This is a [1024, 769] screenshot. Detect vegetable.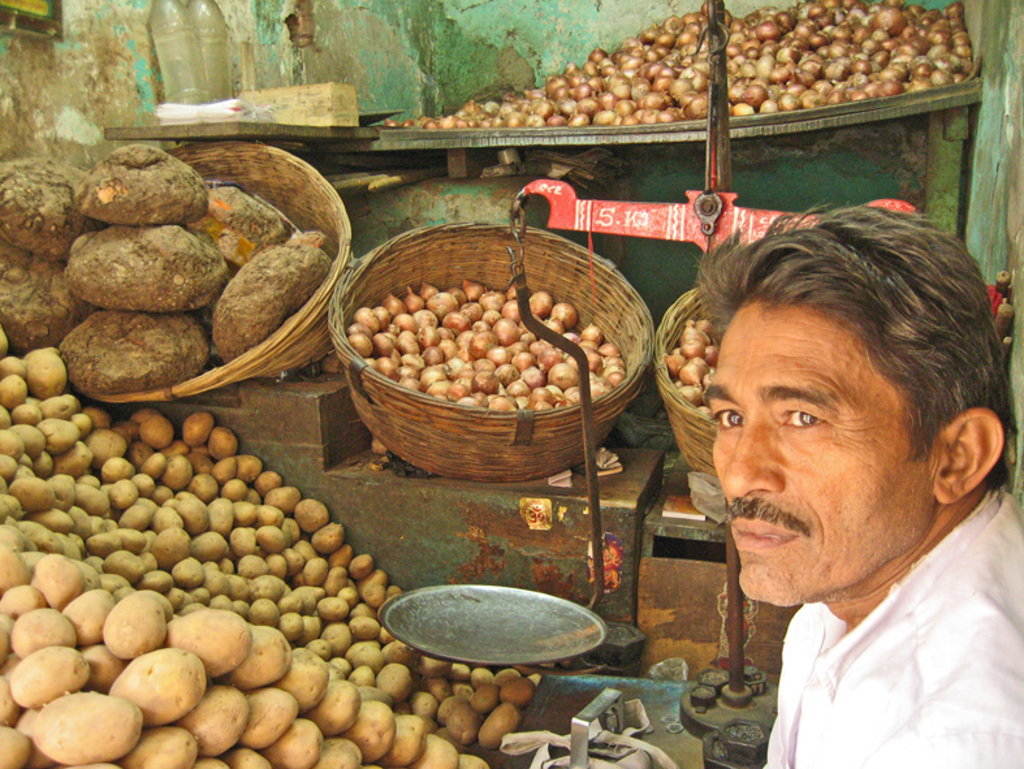
left=407, top=288, right=424, bottom=310.
